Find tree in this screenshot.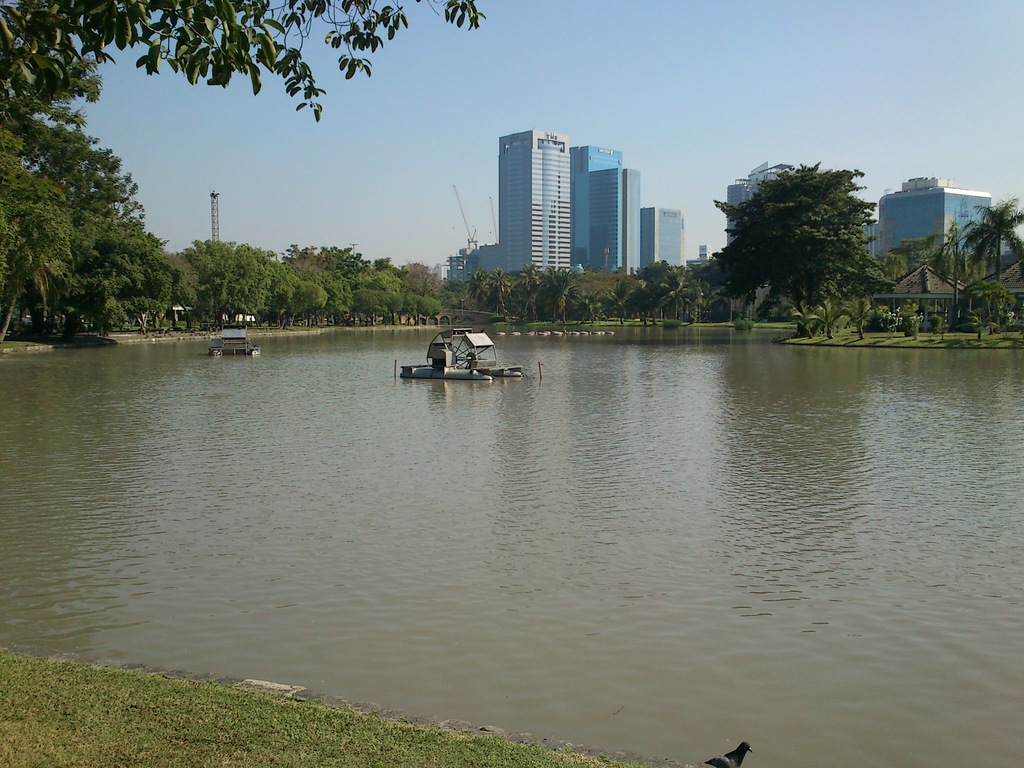
The bounding box for tree is bbox=(0, 131, 73, 339).
